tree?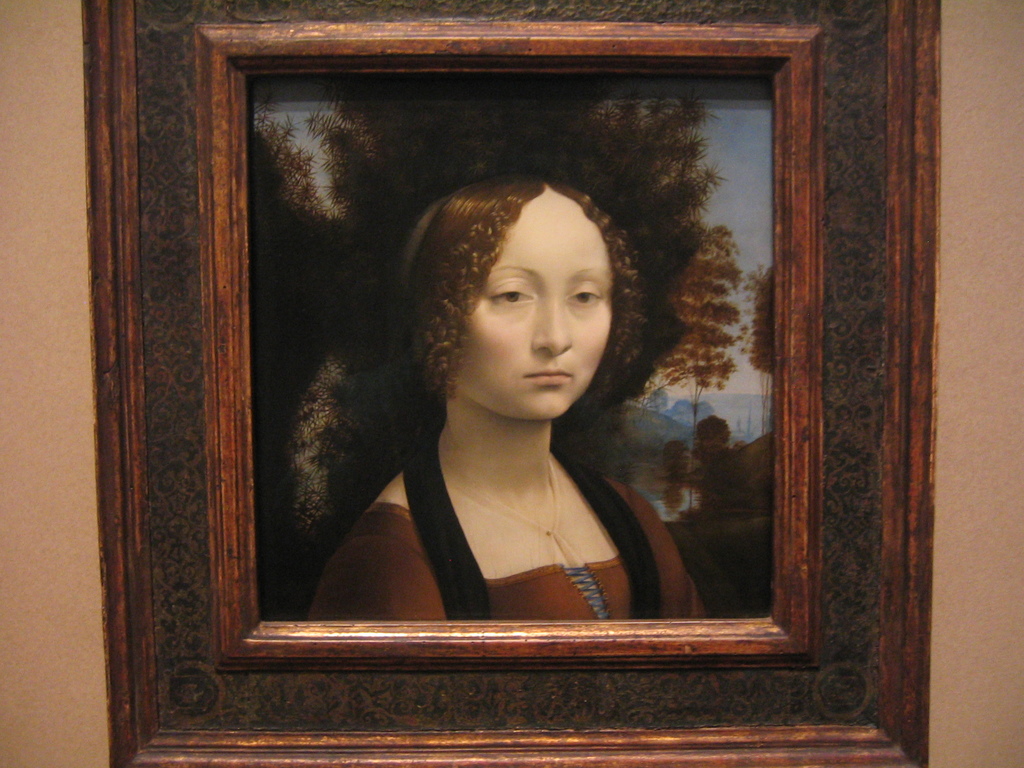
(303, 98, 723, 454)
